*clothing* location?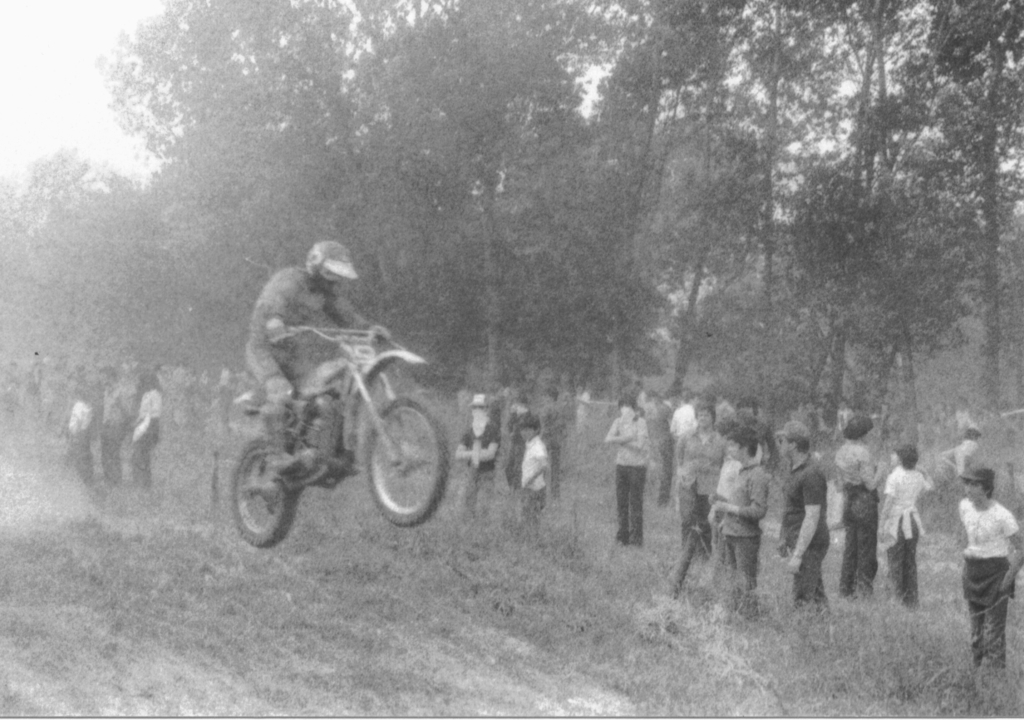
672,425,727,549
